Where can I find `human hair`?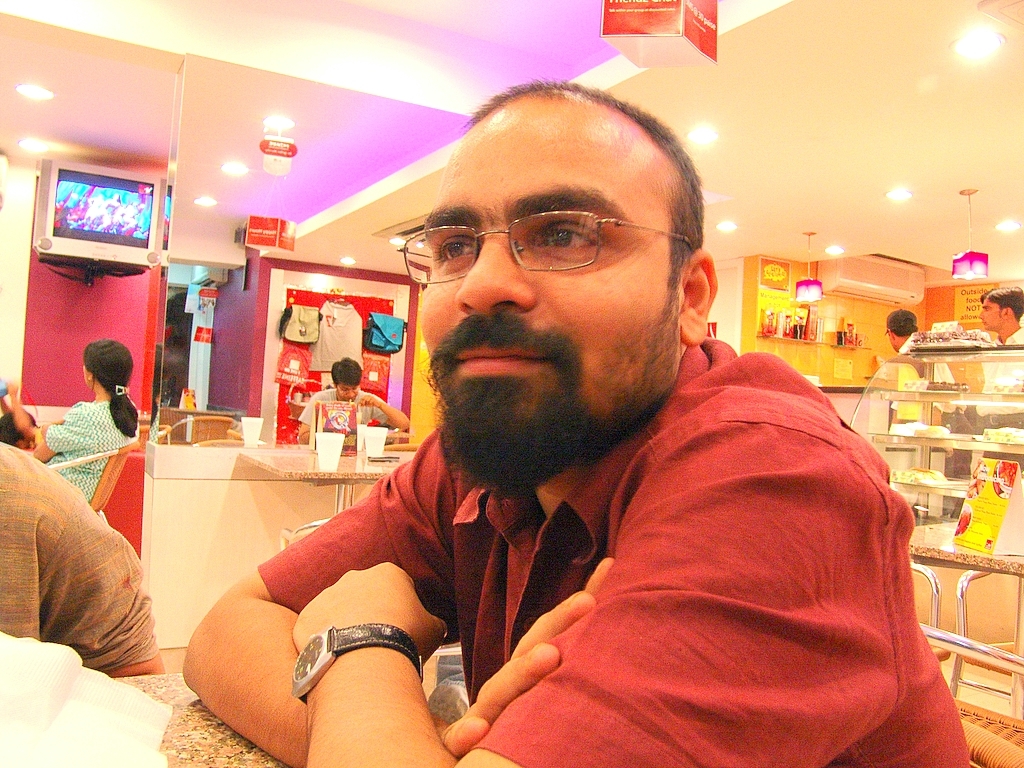
You can find it at bbox=[0, 410, 35, 447].
